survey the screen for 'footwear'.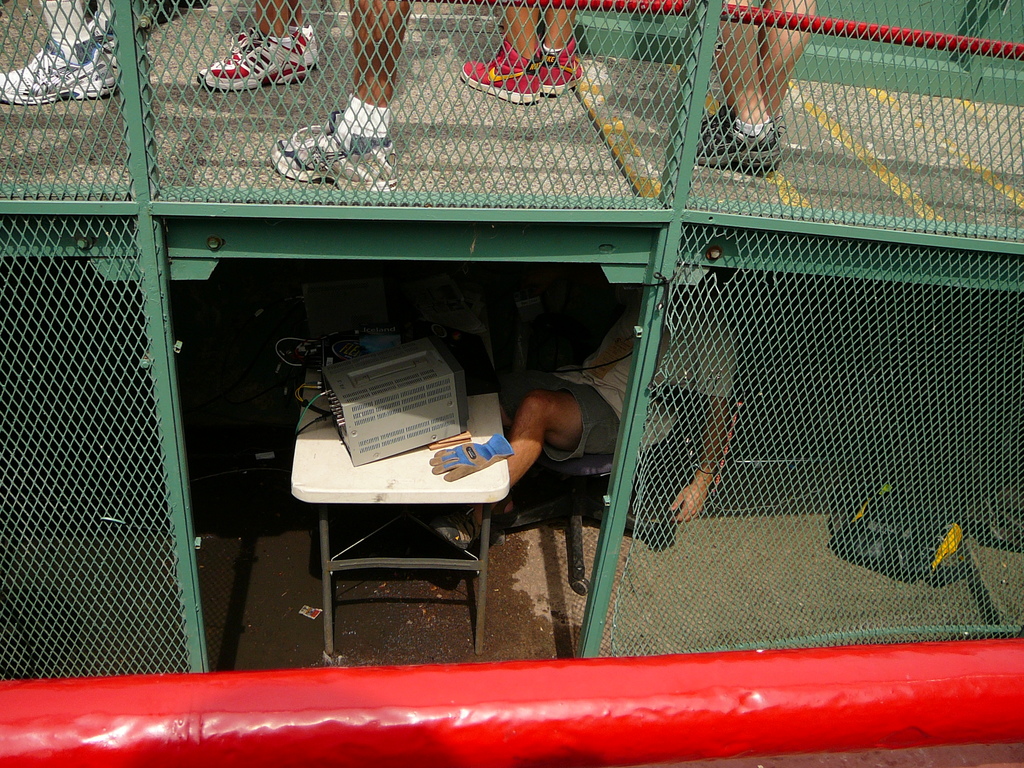
Survey found: left=694, top=124, right=778, bottom=161.
